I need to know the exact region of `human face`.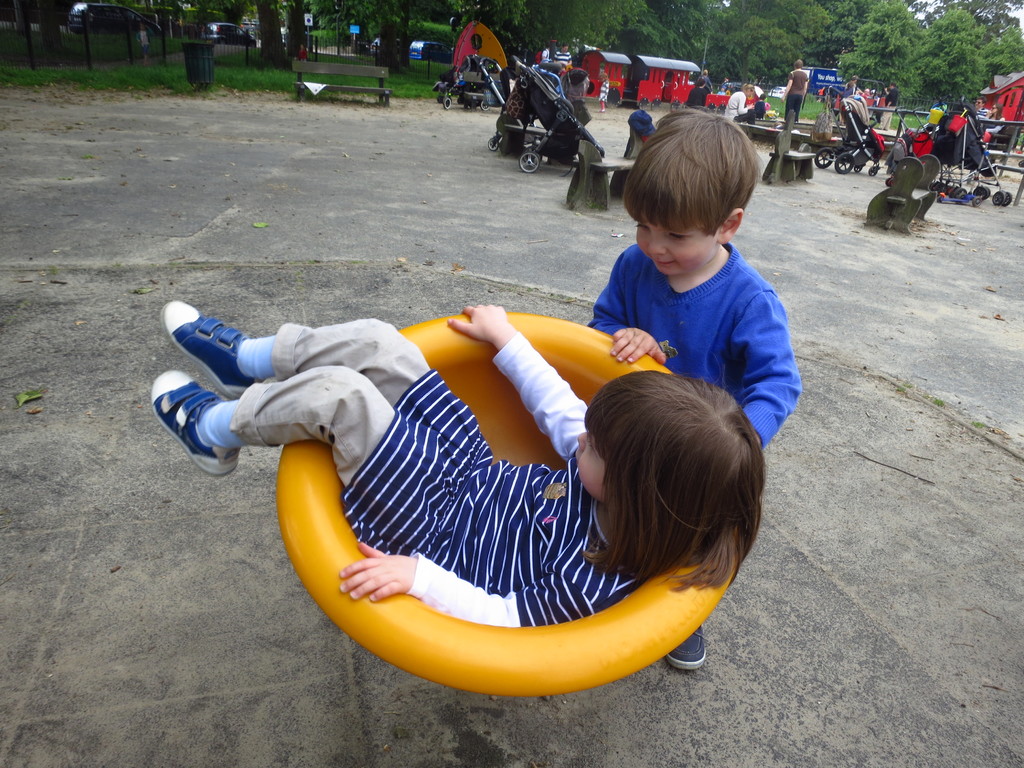
Region: locate(573, 433, 609, 500).
